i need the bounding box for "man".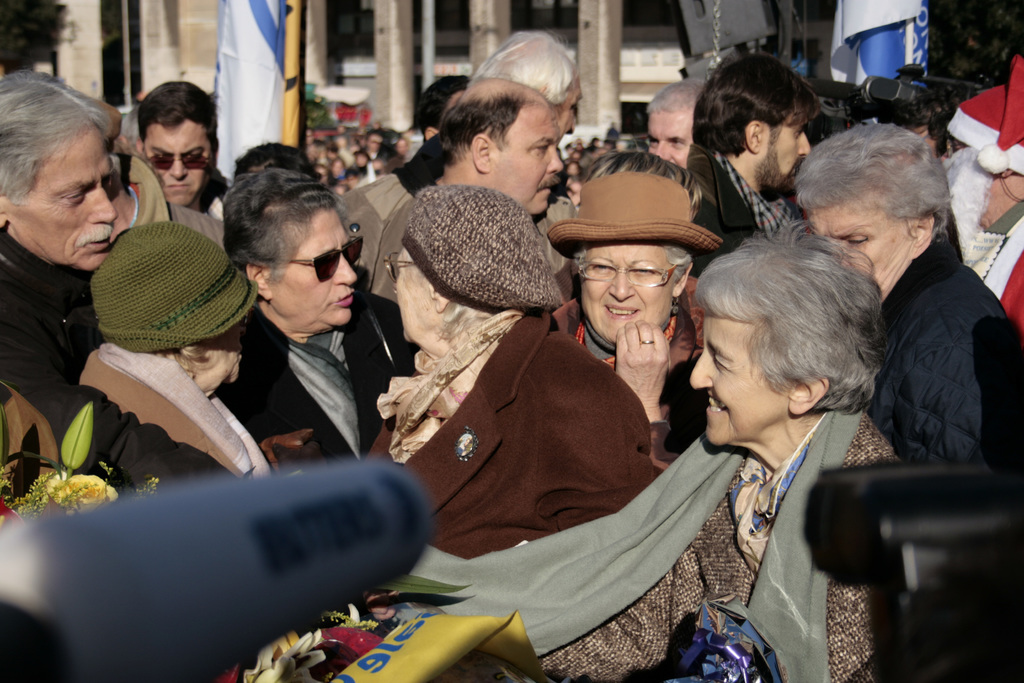
Here it is: select_region(138, 81, 227, 215).
